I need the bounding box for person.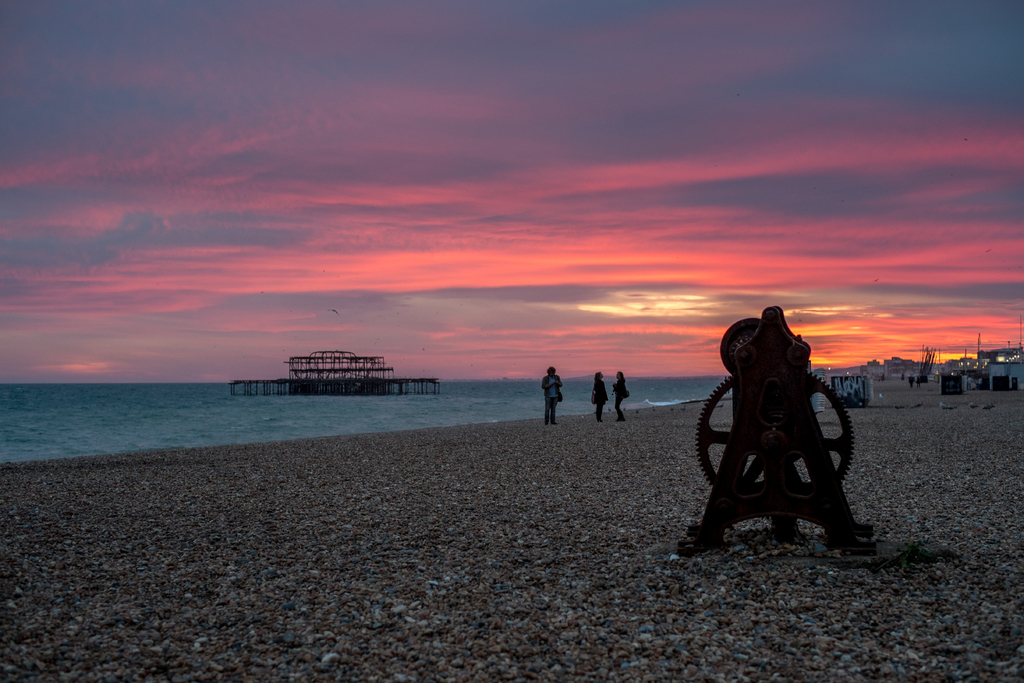
Here it is: {"x1": 614, "y1": 369, "x2": 628, "y2": 420}.
